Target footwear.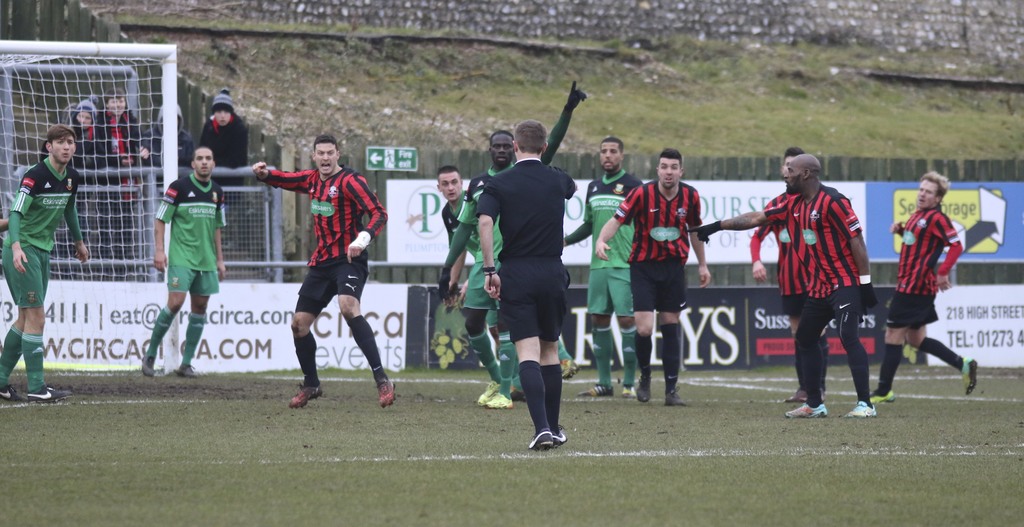
Target region: (x1=959, y1=358, x2=979, y2=394).
